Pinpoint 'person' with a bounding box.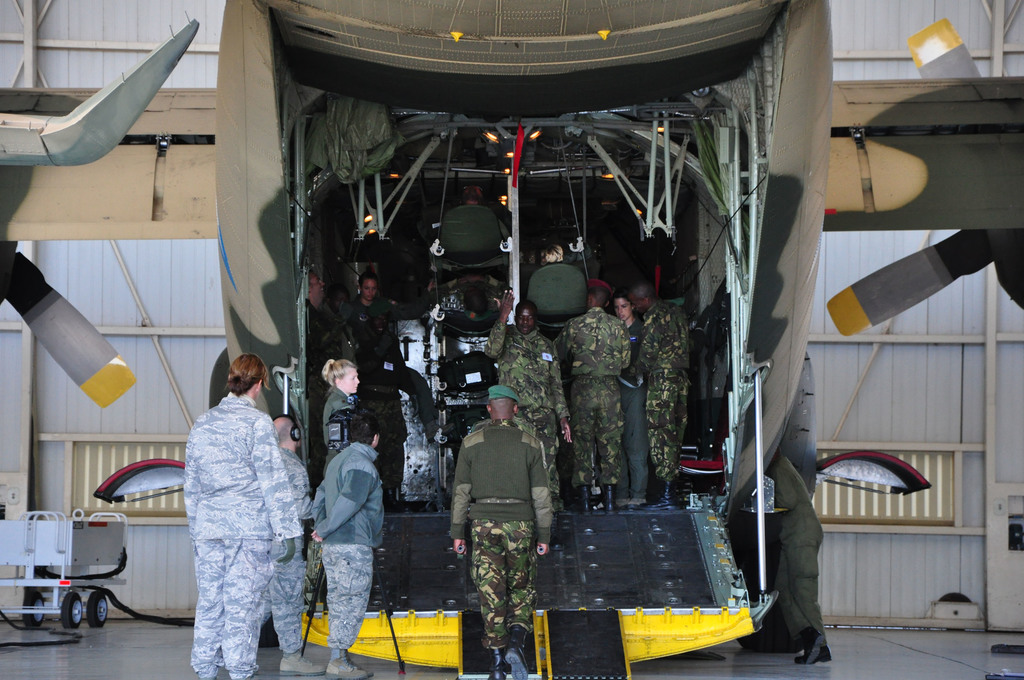
{"left": 445, "top": 384, "right": 550, "bottom": 679}.
